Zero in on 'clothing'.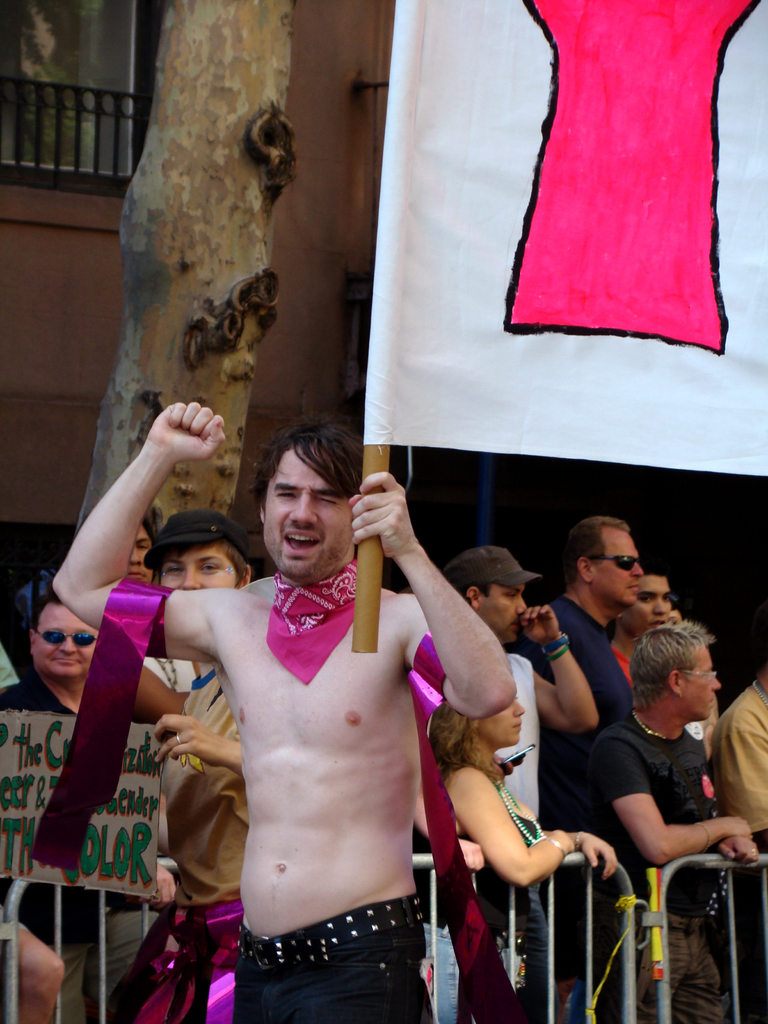
Zeroed in: 0 679 161 1023.
